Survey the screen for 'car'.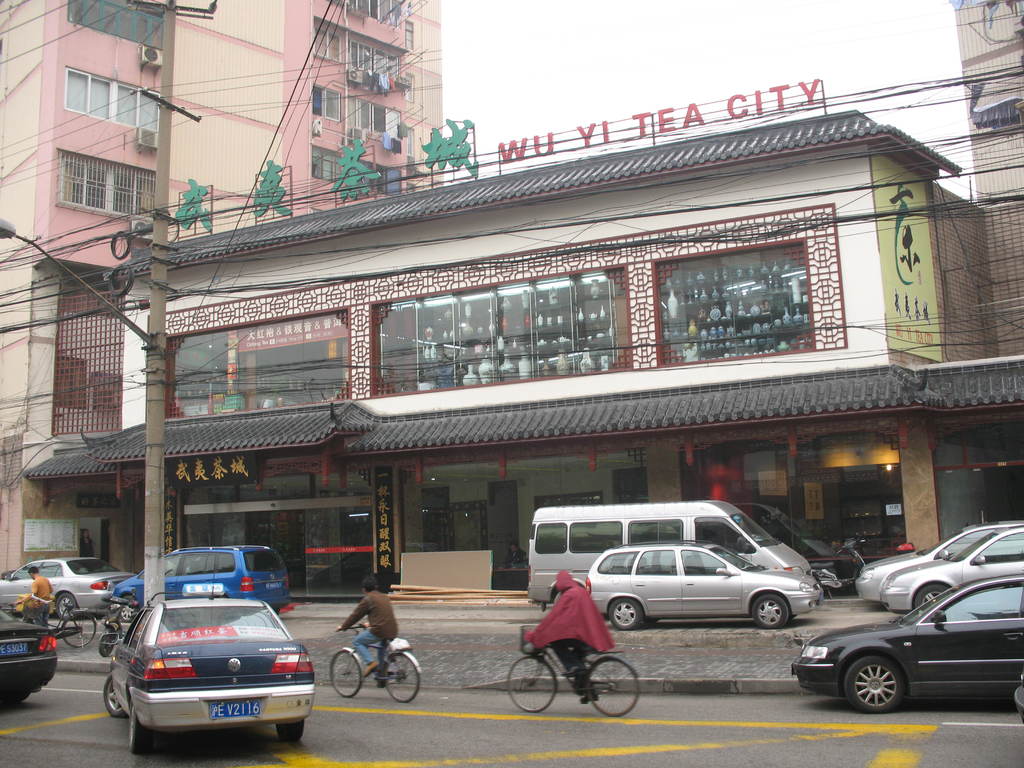
Survey found: region(793, 580, 1023, 715).
